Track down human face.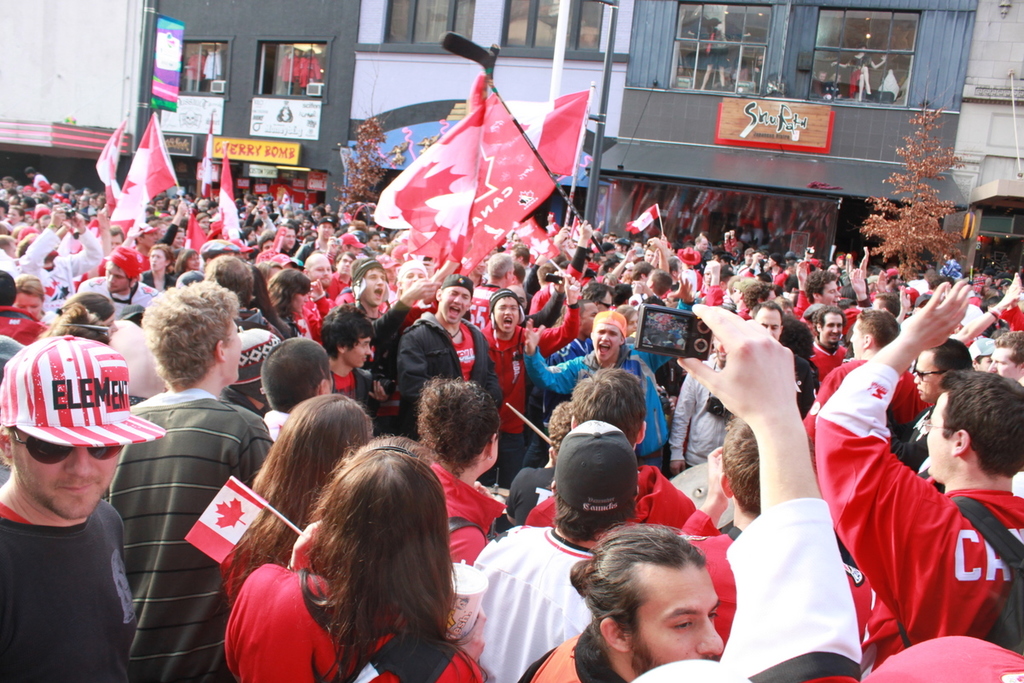
Tracked to [304, 217, 314, 231].
